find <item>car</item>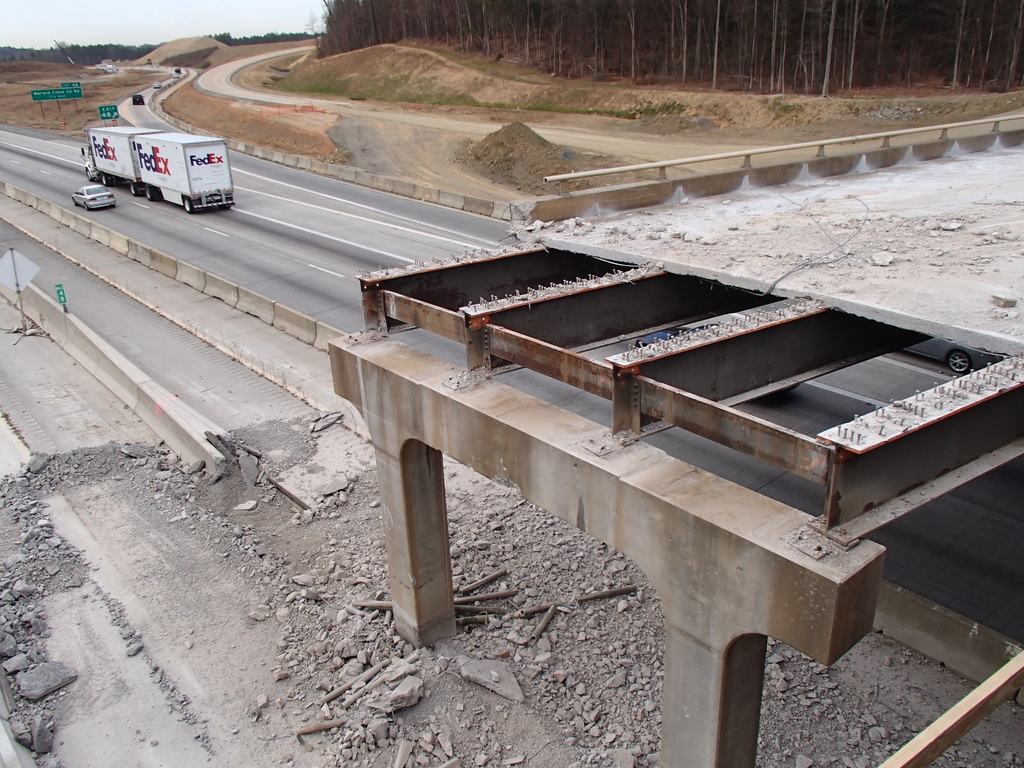
172, 65, 181, 71
